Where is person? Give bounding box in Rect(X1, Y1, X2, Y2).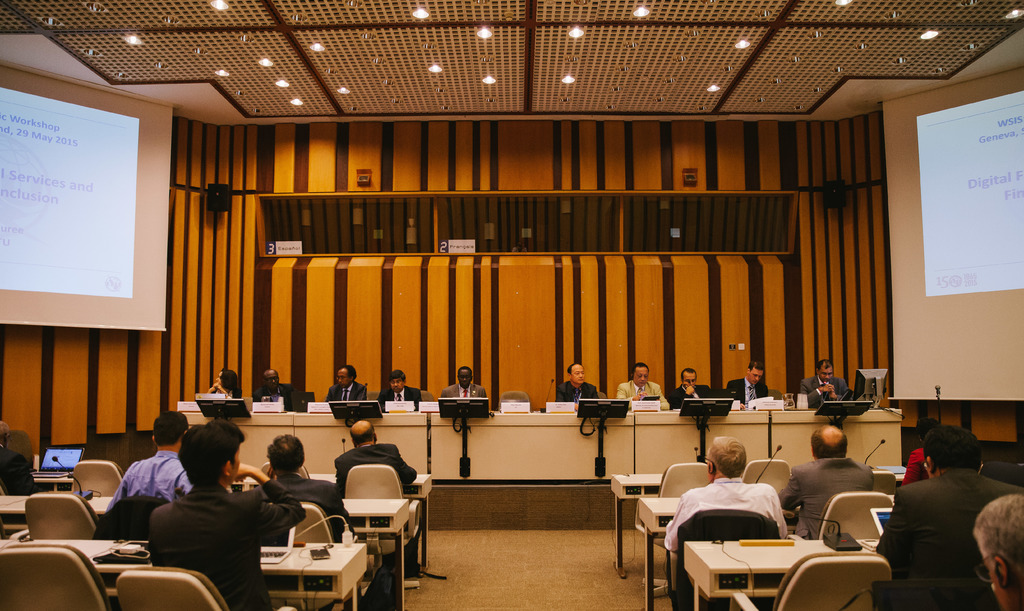
Rect(101, 412, 197, 515).
